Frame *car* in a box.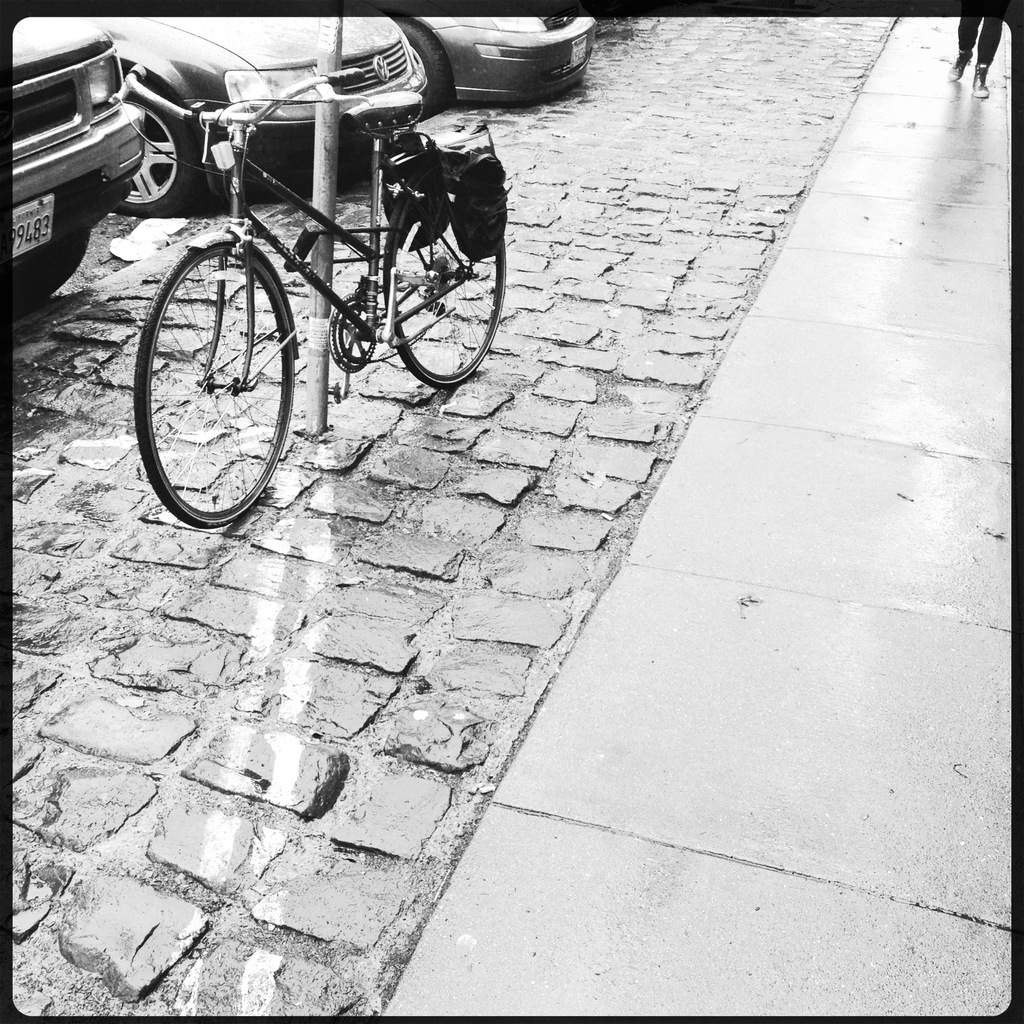
rect(12, 19, 148, 316).
